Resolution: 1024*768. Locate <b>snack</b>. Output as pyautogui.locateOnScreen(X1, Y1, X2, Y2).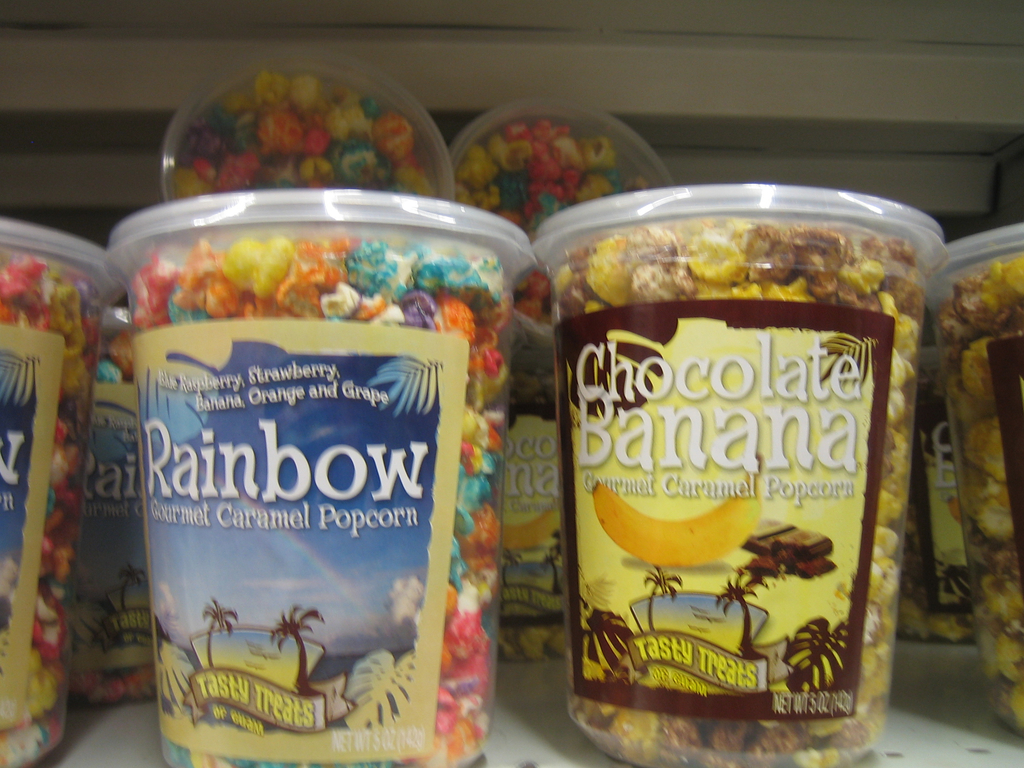
pyautogui.locateOnScreen(554, 225, 924, 767).
